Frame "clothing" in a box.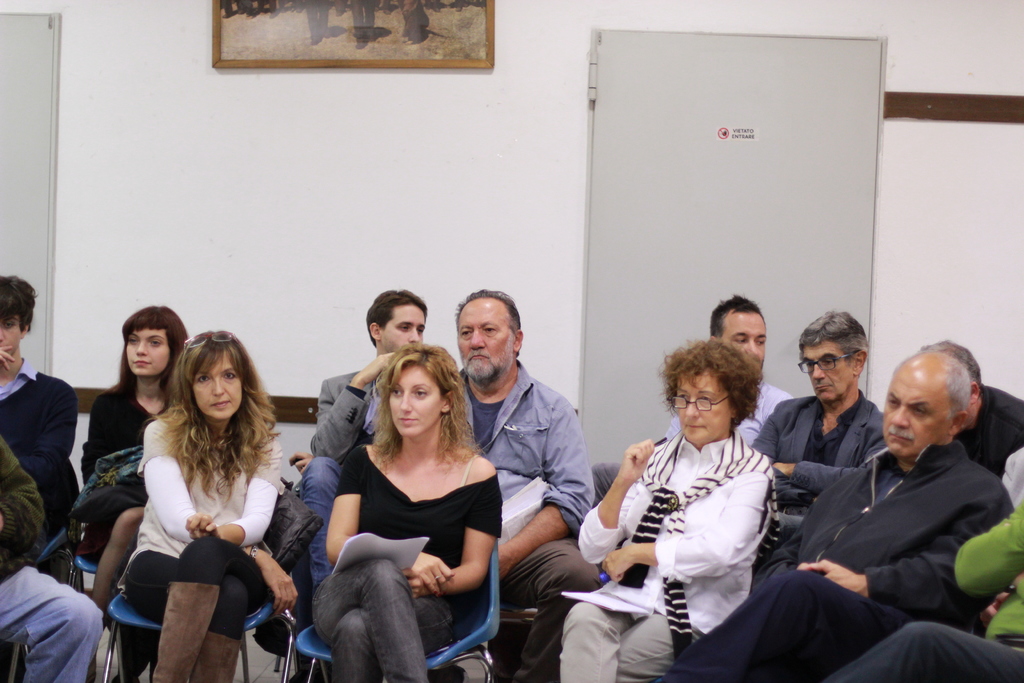
box=[664, 381, 801, 444].
